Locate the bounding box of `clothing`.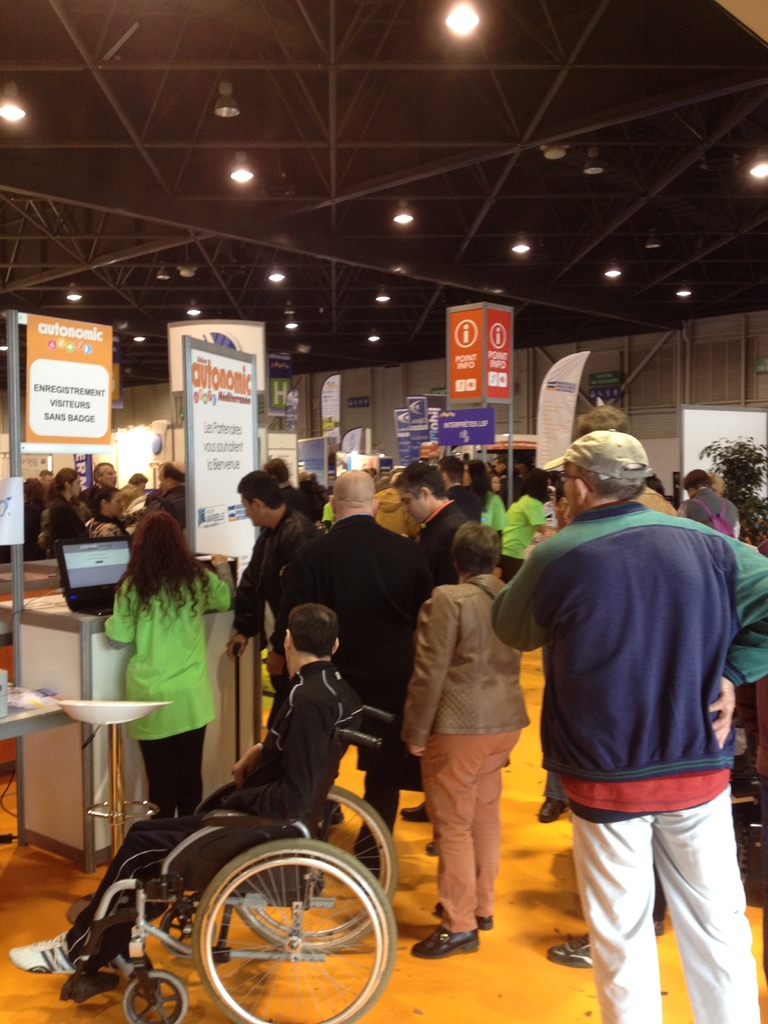
Bounding box: locate(93, 554, 248, 832).
